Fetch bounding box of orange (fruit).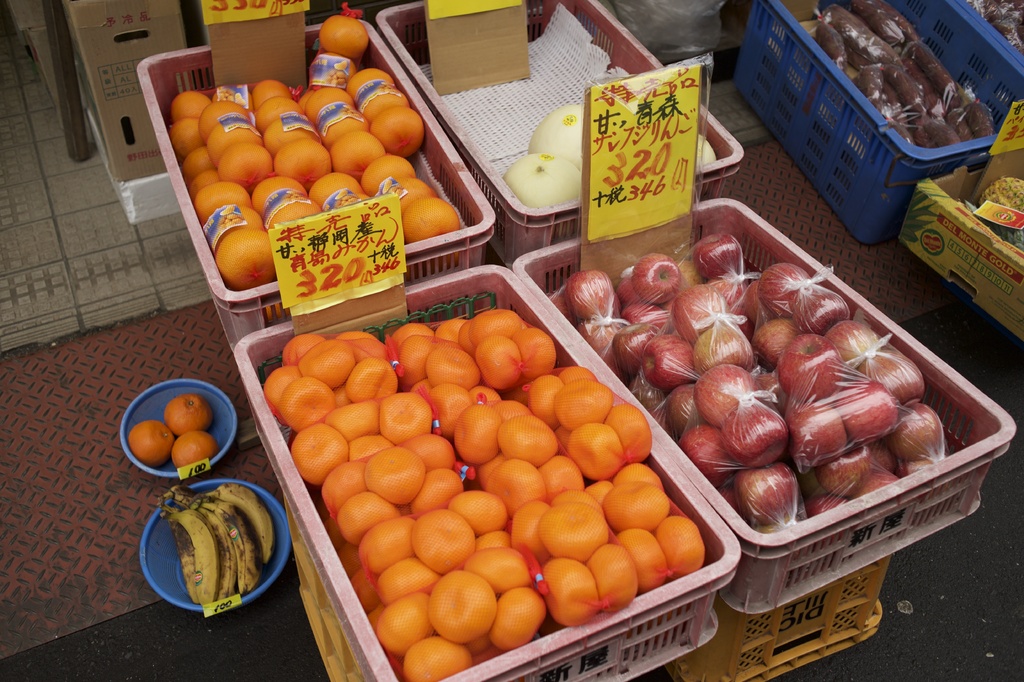
Bbox: {"x1": 415, "y1": 517, "x2": 468, "y2": 565}.
